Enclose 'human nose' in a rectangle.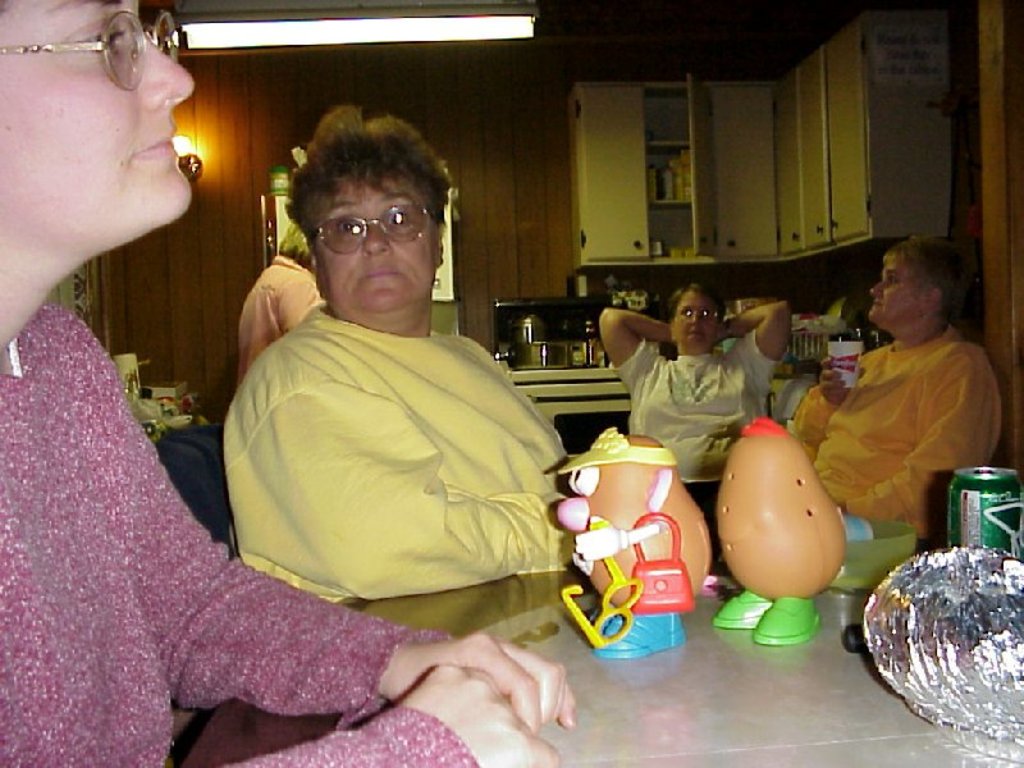
left=142, top=35, right=195, bottom=102.
